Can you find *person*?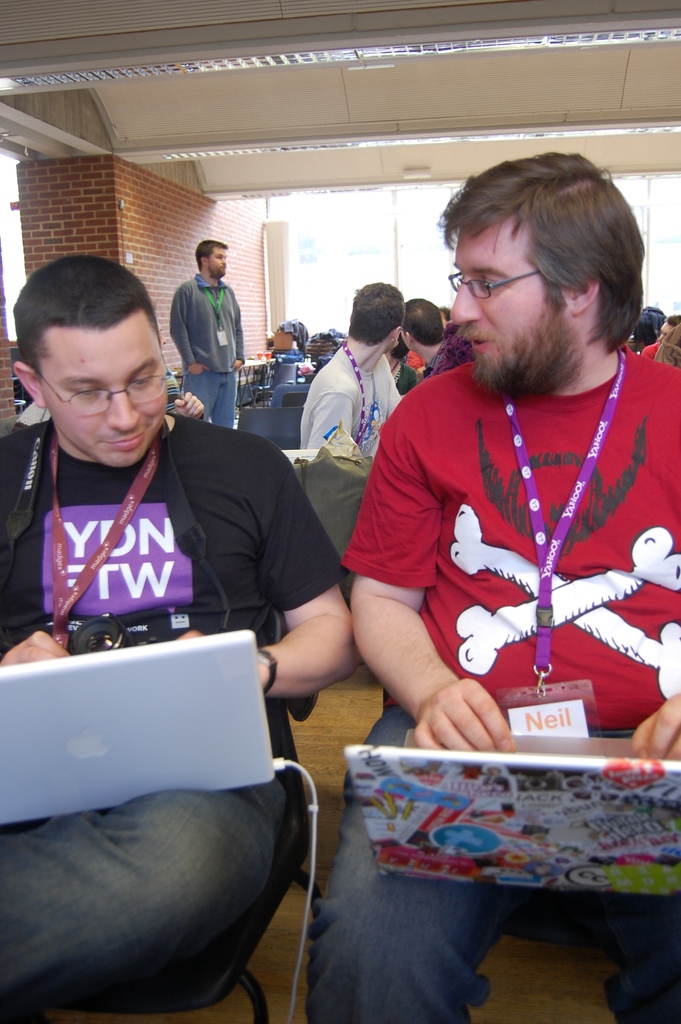
Yes, bounding box: {"left": 0, "top": 253, "right": 354, "bottom": 1023}.
